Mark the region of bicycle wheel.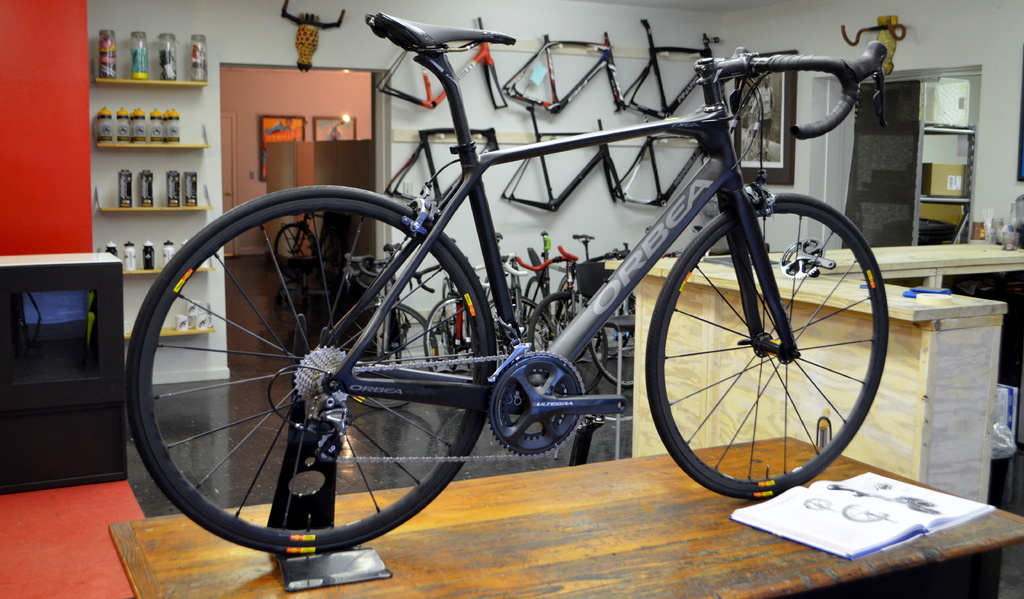
Region: rect(593, 302, 636, 388).
